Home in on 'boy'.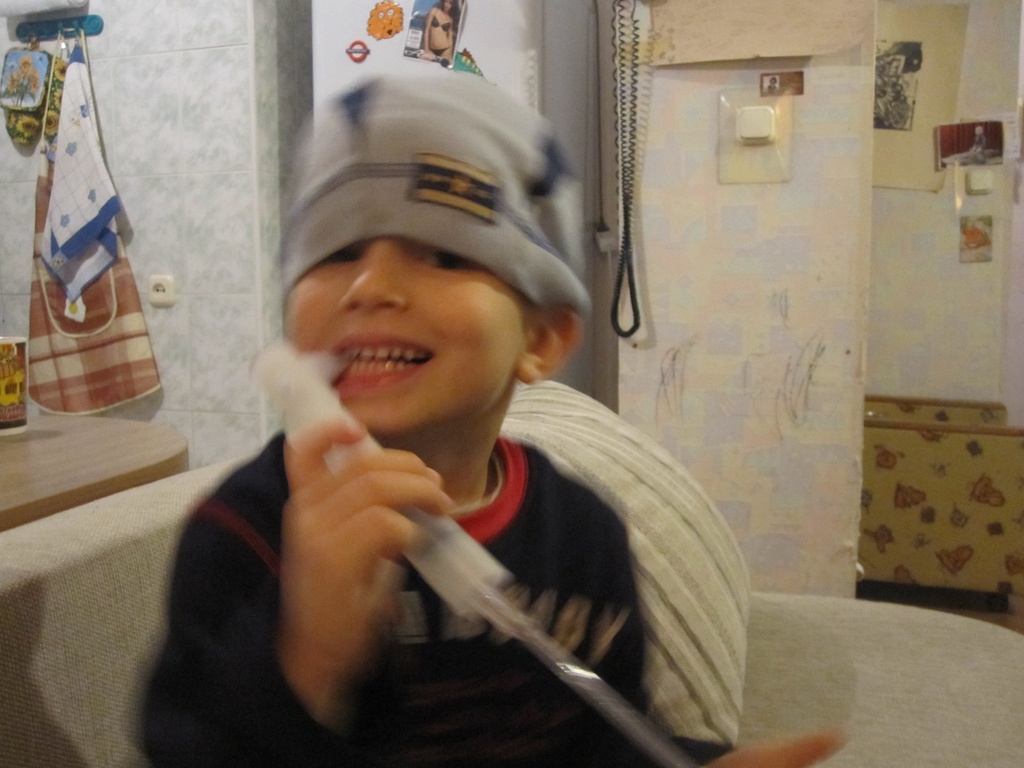
Homed in at x1=167, y1=67, x2=712, y2=737.
